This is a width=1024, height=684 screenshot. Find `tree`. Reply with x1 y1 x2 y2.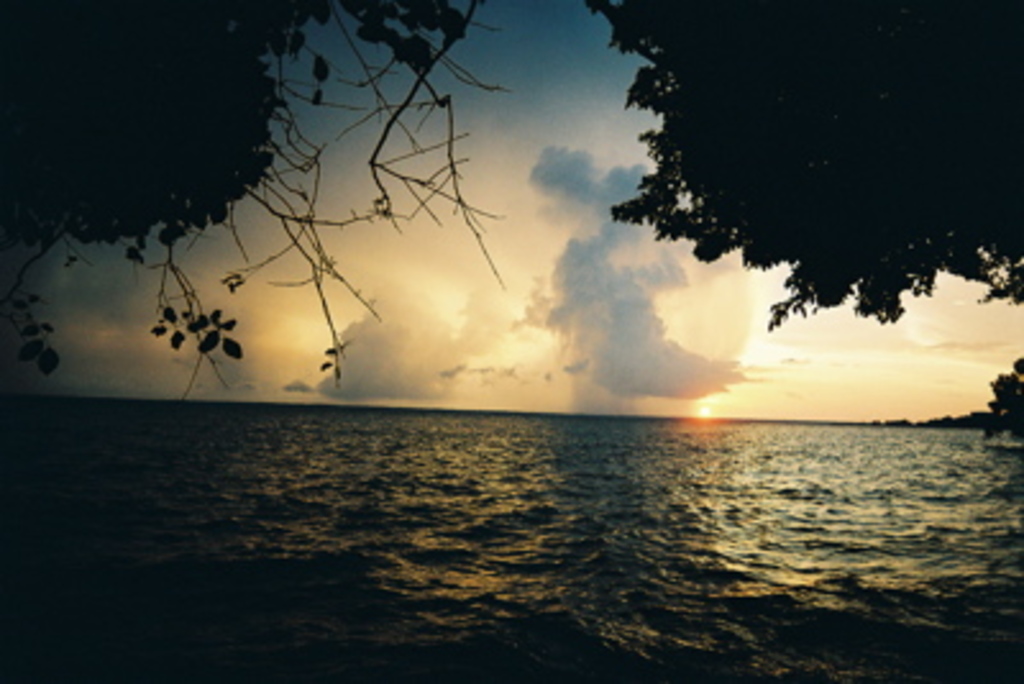
0 0 504 397.
